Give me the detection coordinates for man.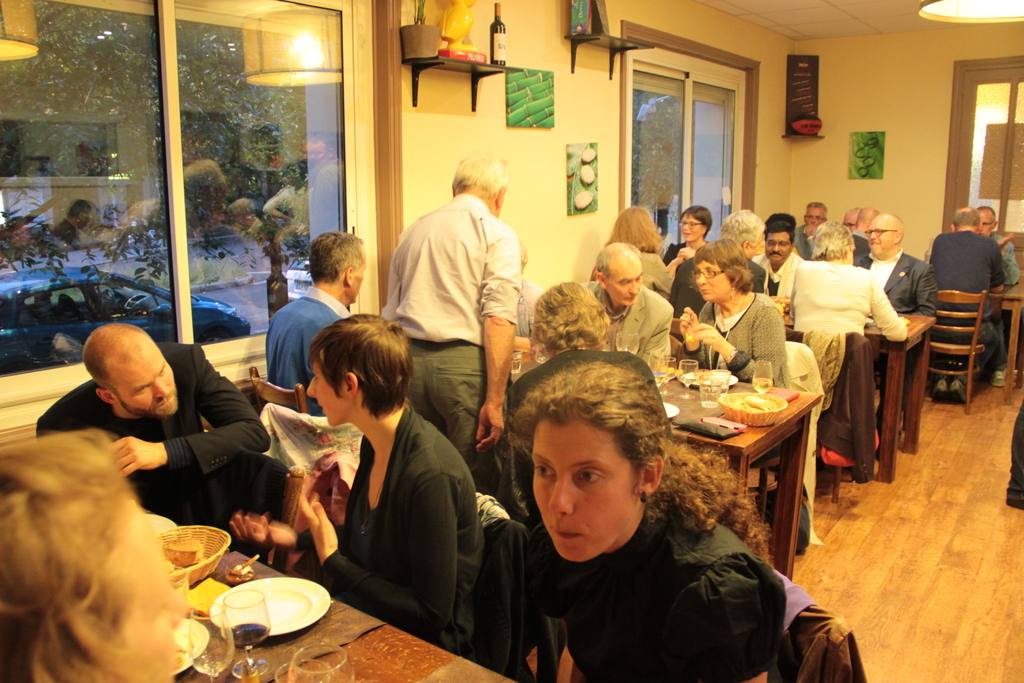
(x1=270, y1=226, x2=367, y2=414).
